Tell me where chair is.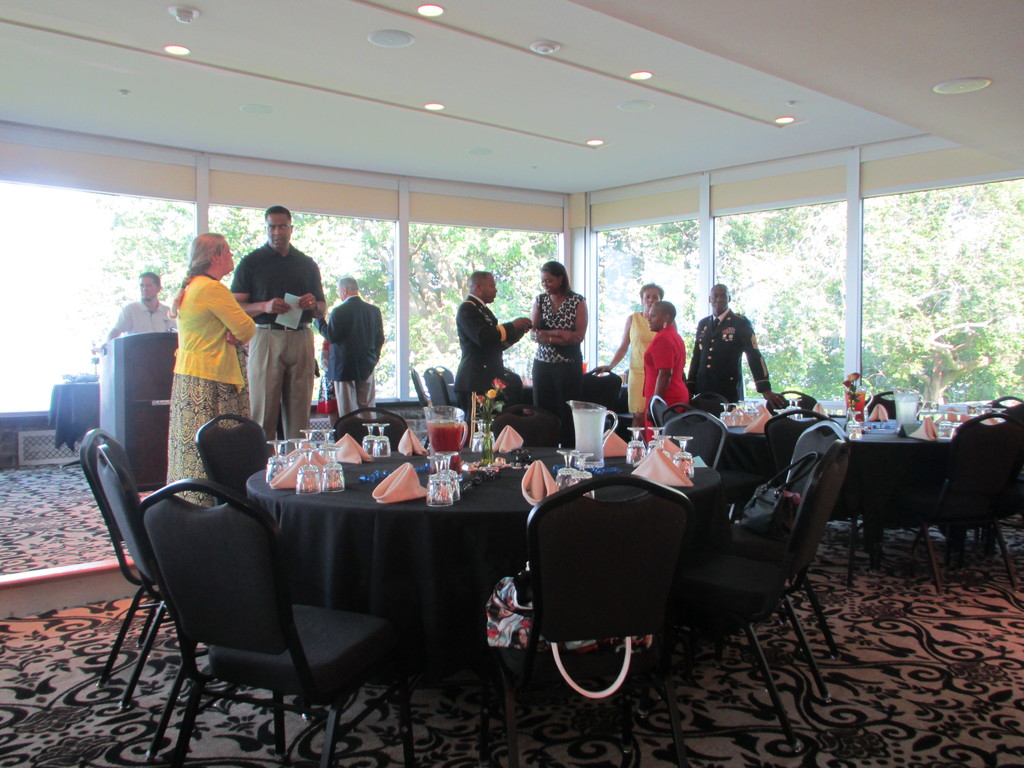
chair is at locate(571, 363, 632, 420).
